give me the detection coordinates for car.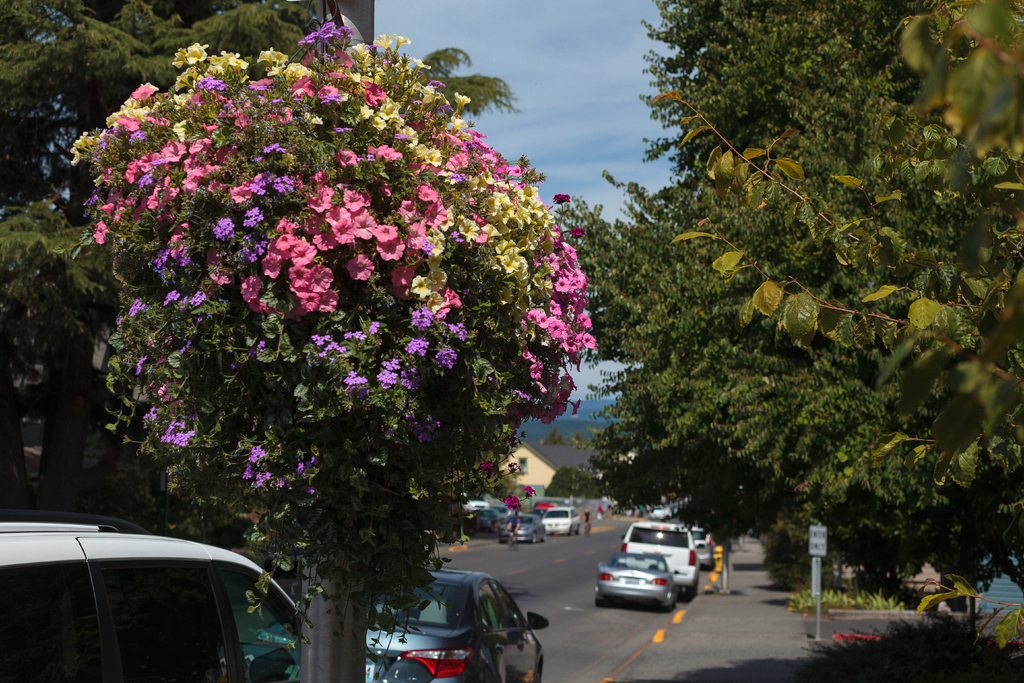
detection(252, 566, 550, 682).
